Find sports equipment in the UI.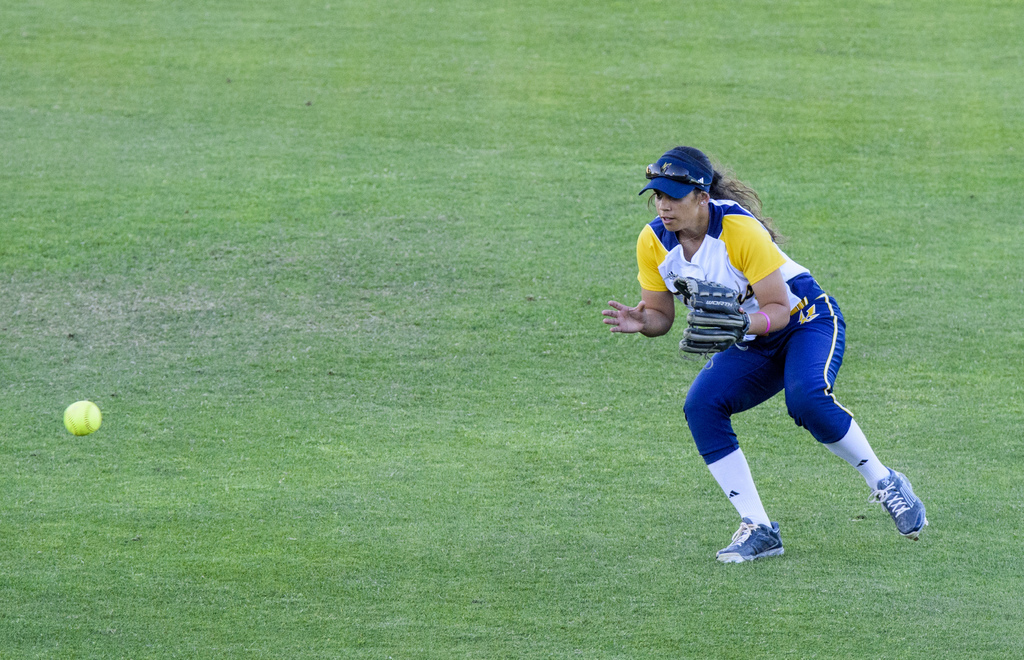
UI element at BBox(669, 272, 754, 361).
